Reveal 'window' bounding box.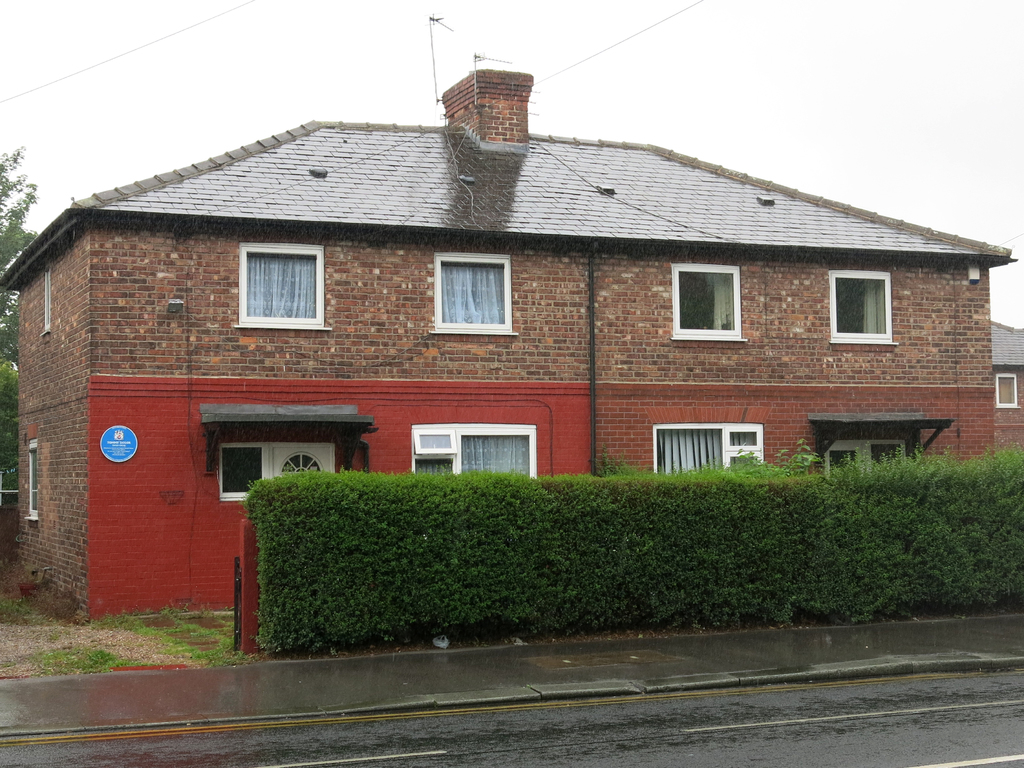
Revealed: x1=432 y1=252 x2=518 y2=336.
